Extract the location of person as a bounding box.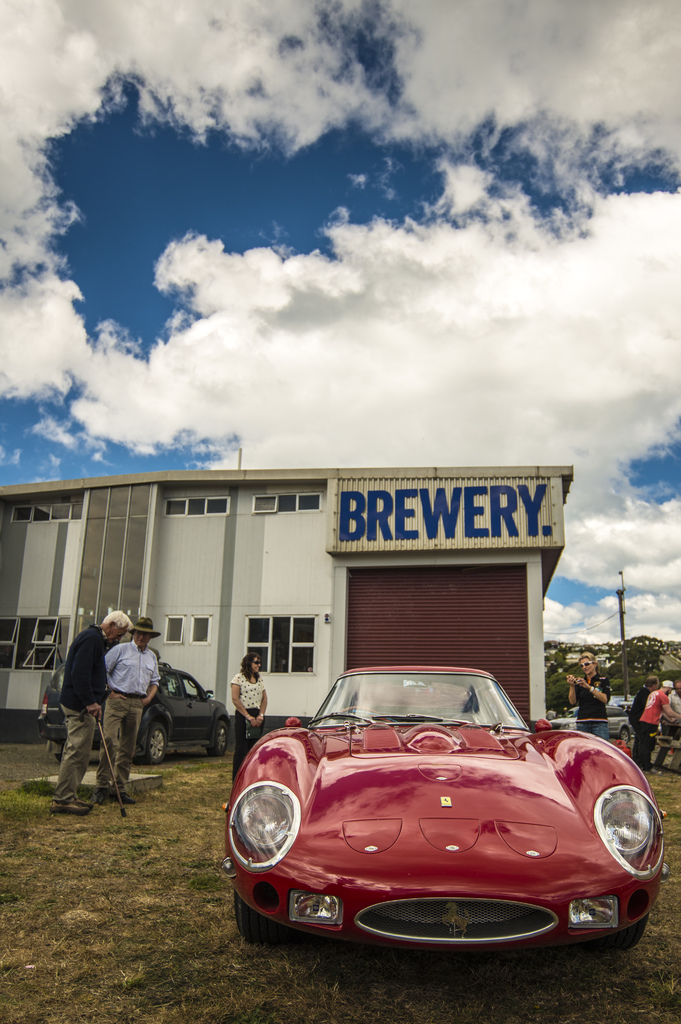
region(105, 608, 166, 808).
